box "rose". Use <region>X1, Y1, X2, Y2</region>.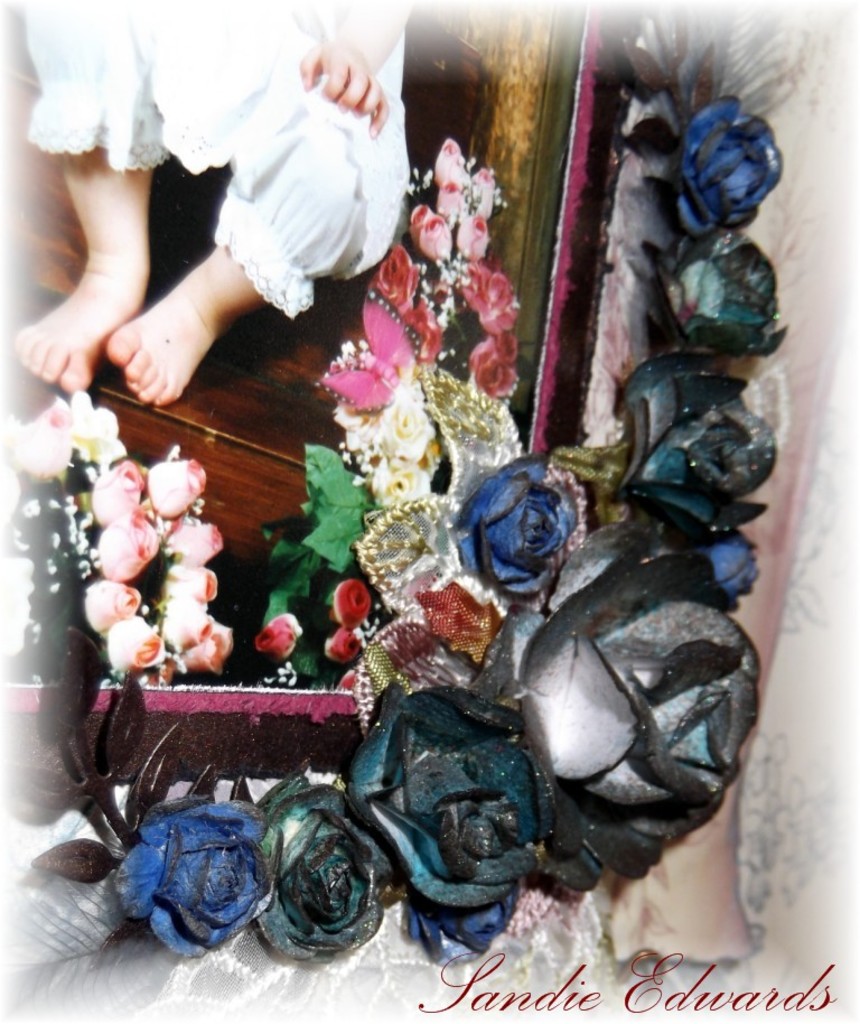
<region>108, 678, 558, 968</region>.
